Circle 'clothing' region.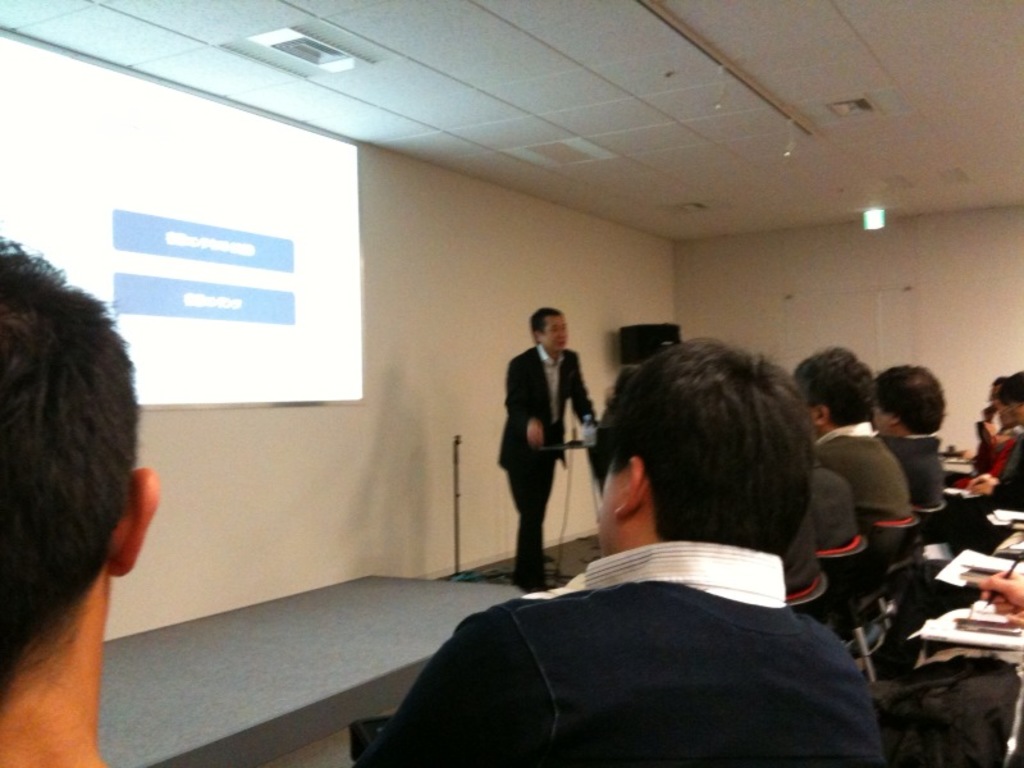
Region: l=963, t=421, r=1023, b=504.
